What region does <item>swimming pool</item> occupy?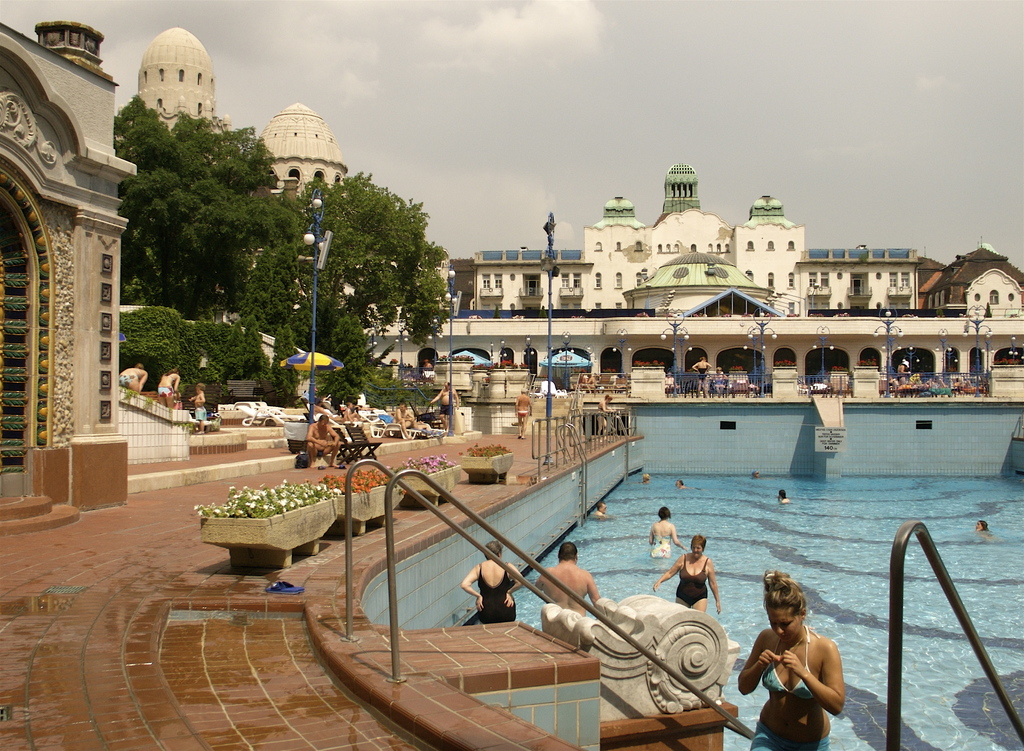
box=[362, 407, 1023, 750].
